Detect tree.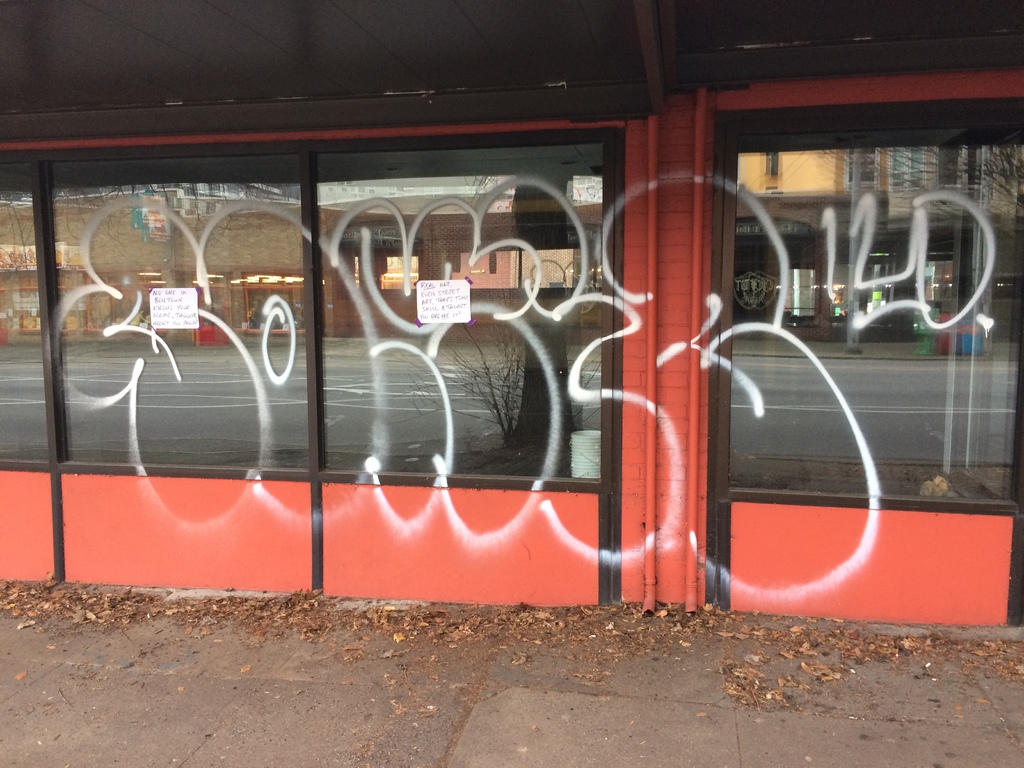
Detected at {"x1": 819, "y1": 138, "x2": 1023, "y2": 342}.
